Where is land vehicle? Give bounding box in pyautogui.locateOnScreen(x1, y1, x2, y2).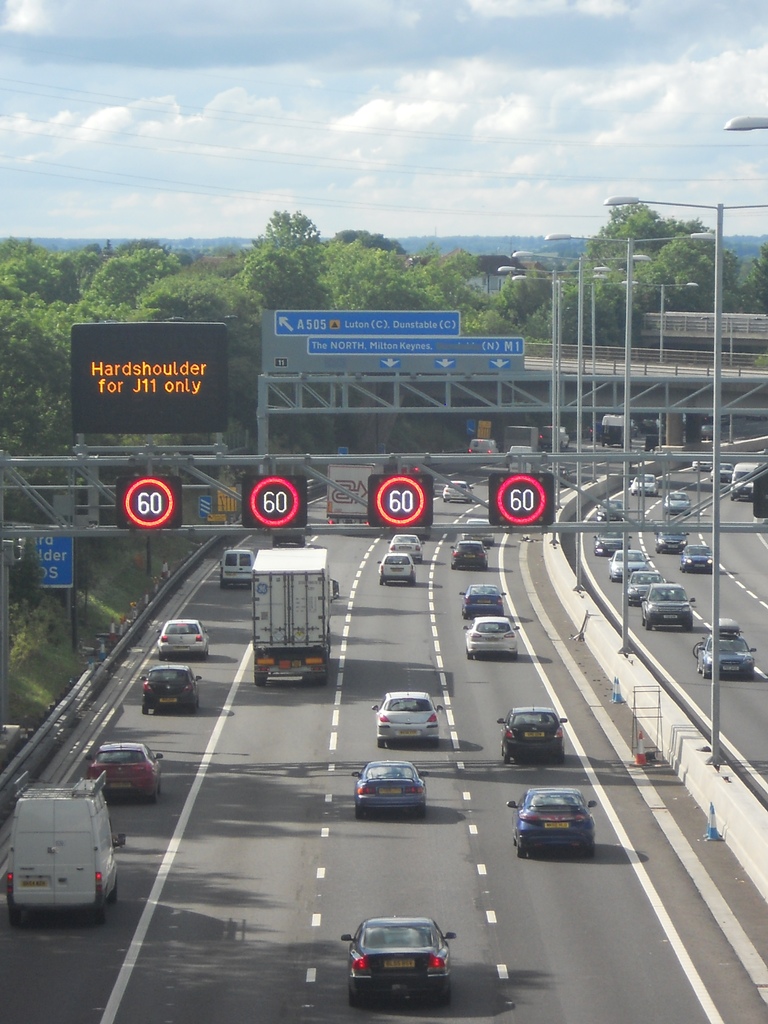
pyautogui.locateOnScreen(340, 918, 454, 1007).
